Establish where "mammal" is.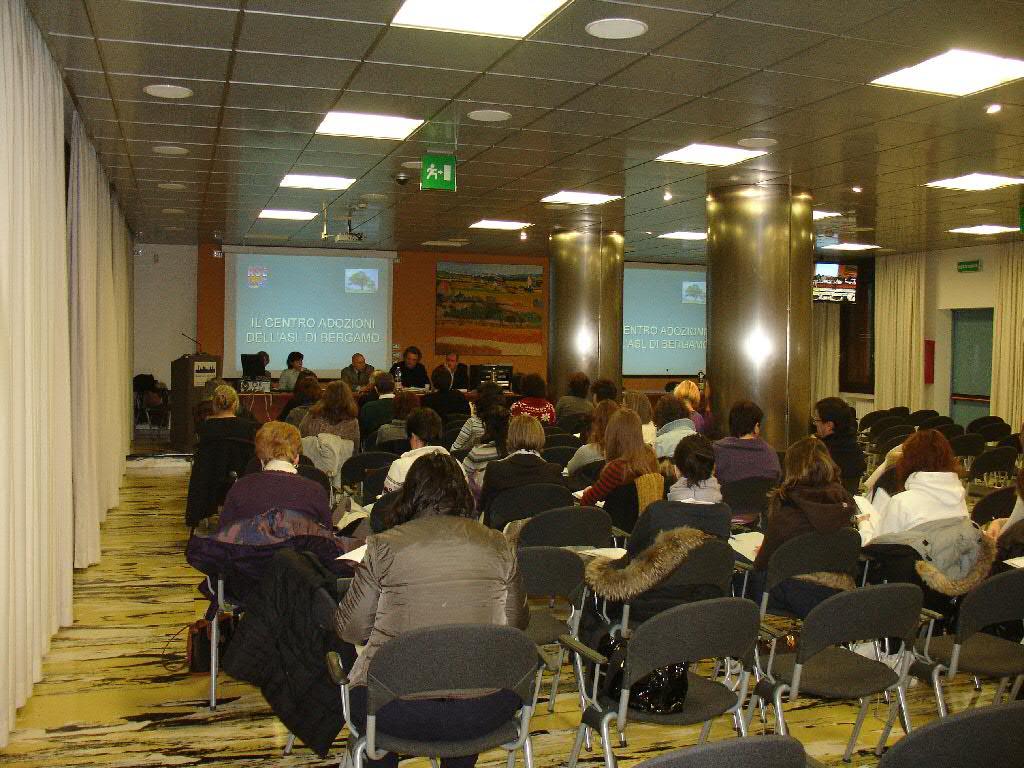
Established at (560, 368, 593, 392).
